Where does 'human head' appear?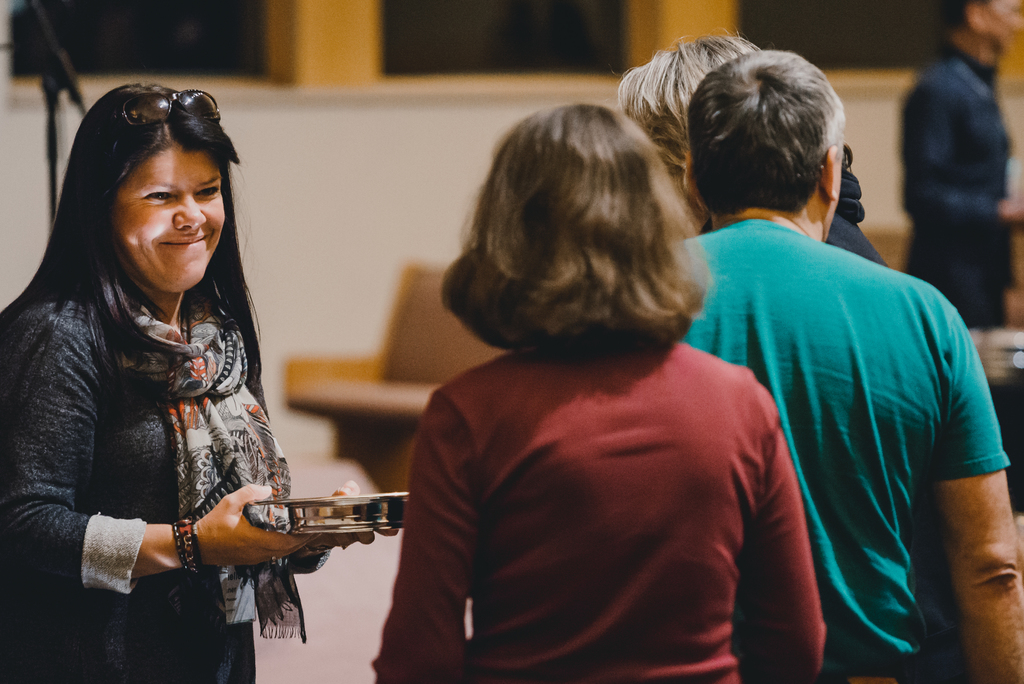
Appears at box=[621, 37, 765, 213].
